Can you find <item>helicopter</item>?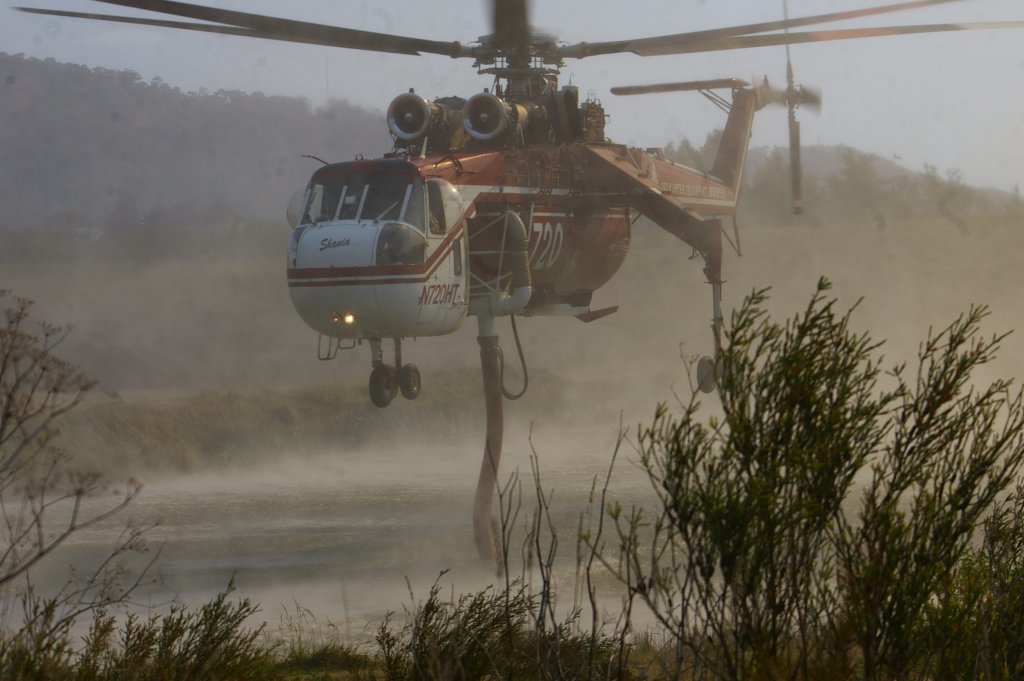
Yes, bounding box: 11/0/1023/409.
